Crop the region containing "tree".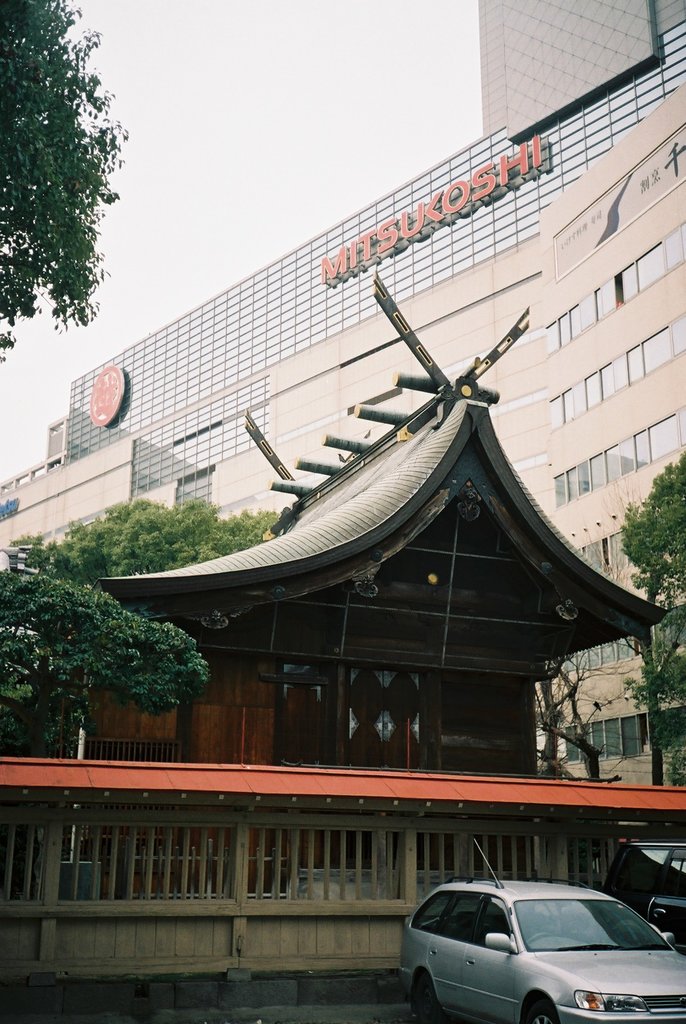
Crop region: pyautogui.locateOnScreen(532, 479, 648, 785).
